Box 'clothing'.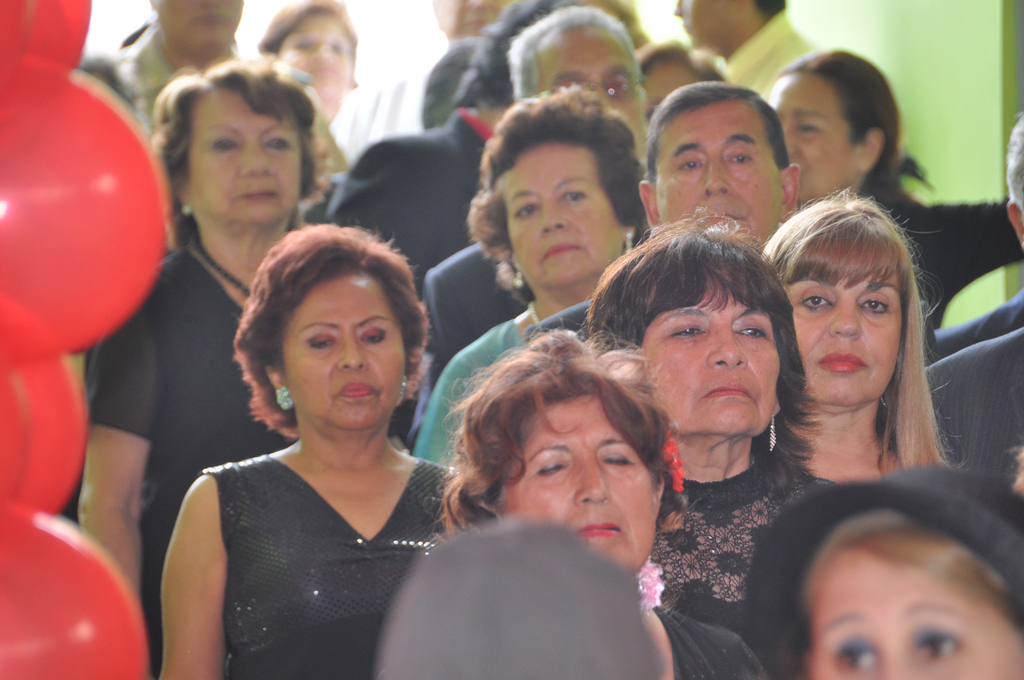
876, 197, 1013, 339.
